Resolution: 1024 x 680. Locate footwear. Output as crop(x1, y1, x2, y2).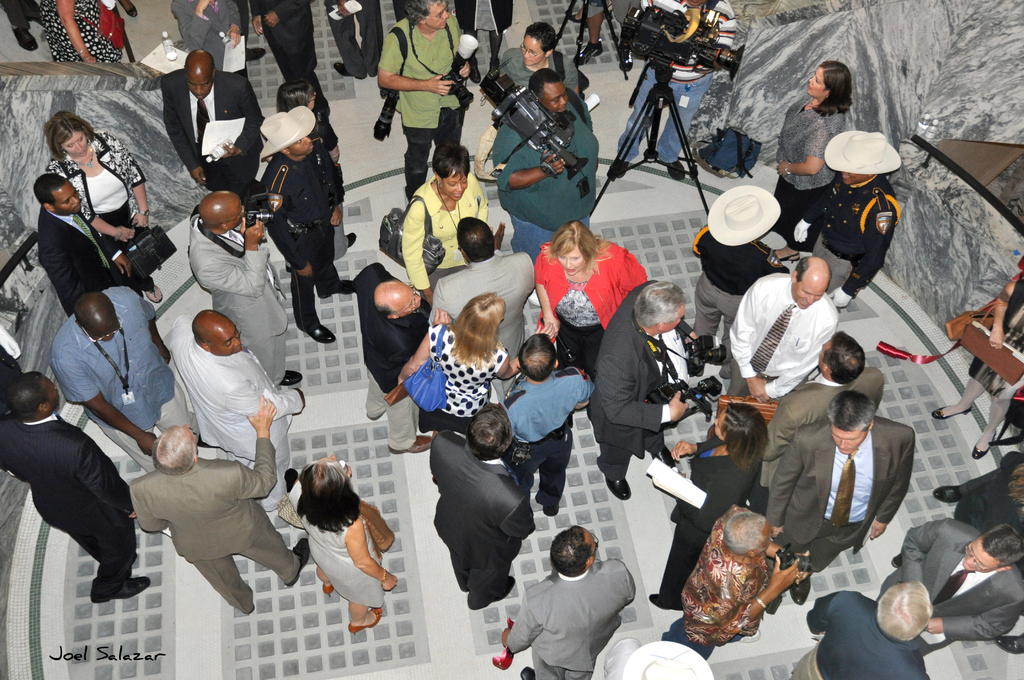
crop(470, 574, 513, 610).
